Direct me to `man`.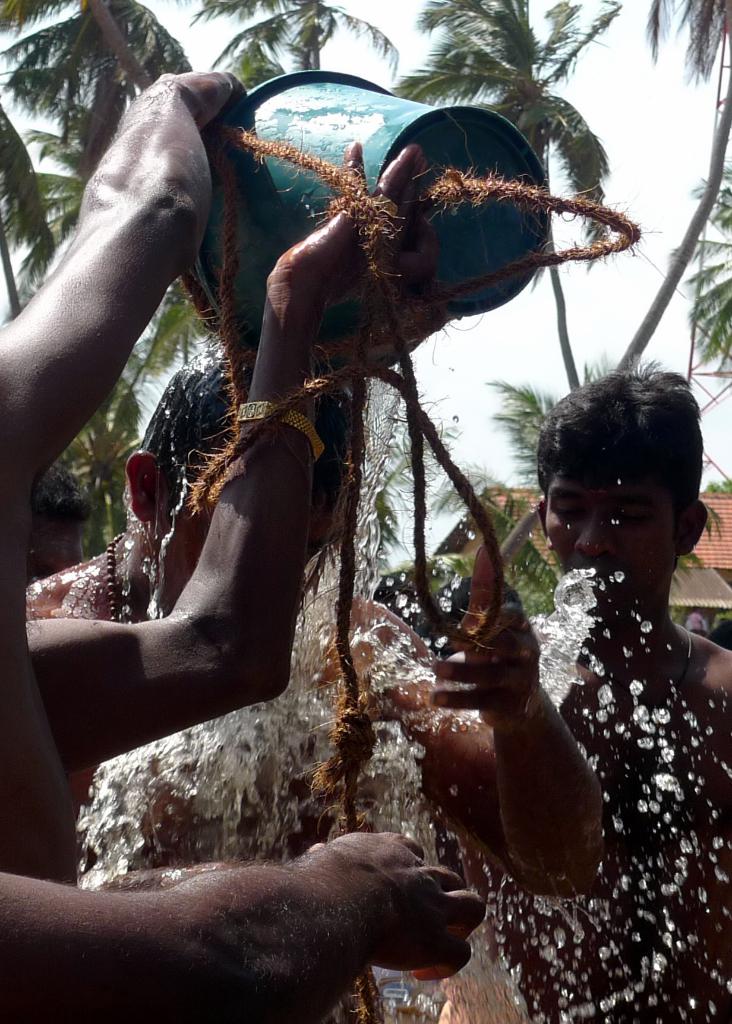
Direction: region(0, 822, 486, 1023).
